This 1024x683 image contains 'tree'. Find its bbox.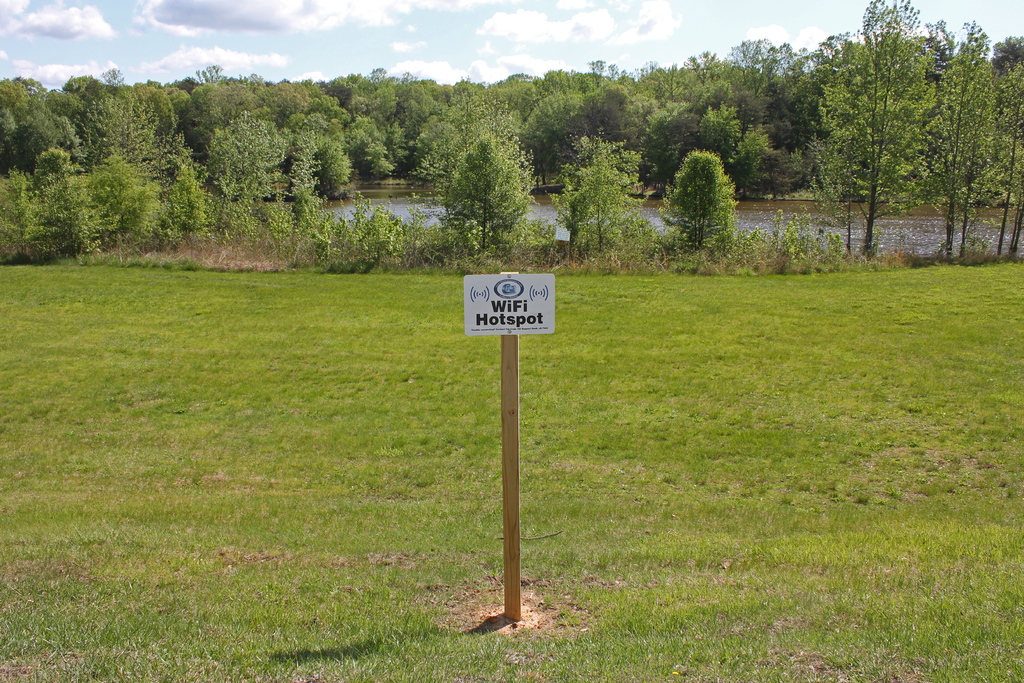
crop(285, 131, 326, 227).
